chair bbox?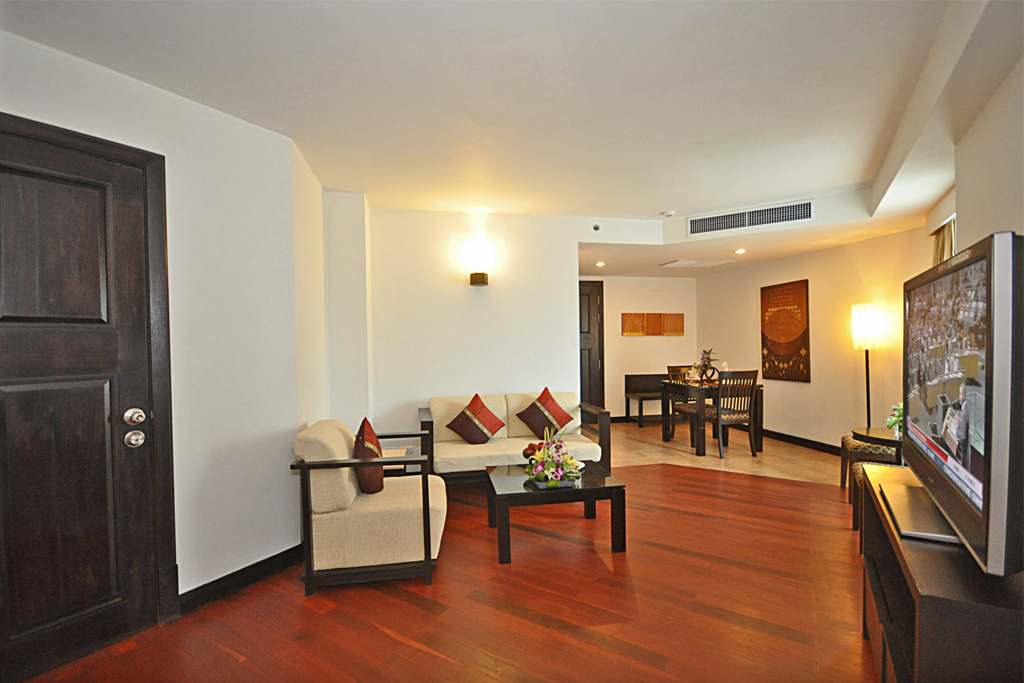
667:361:720:440
